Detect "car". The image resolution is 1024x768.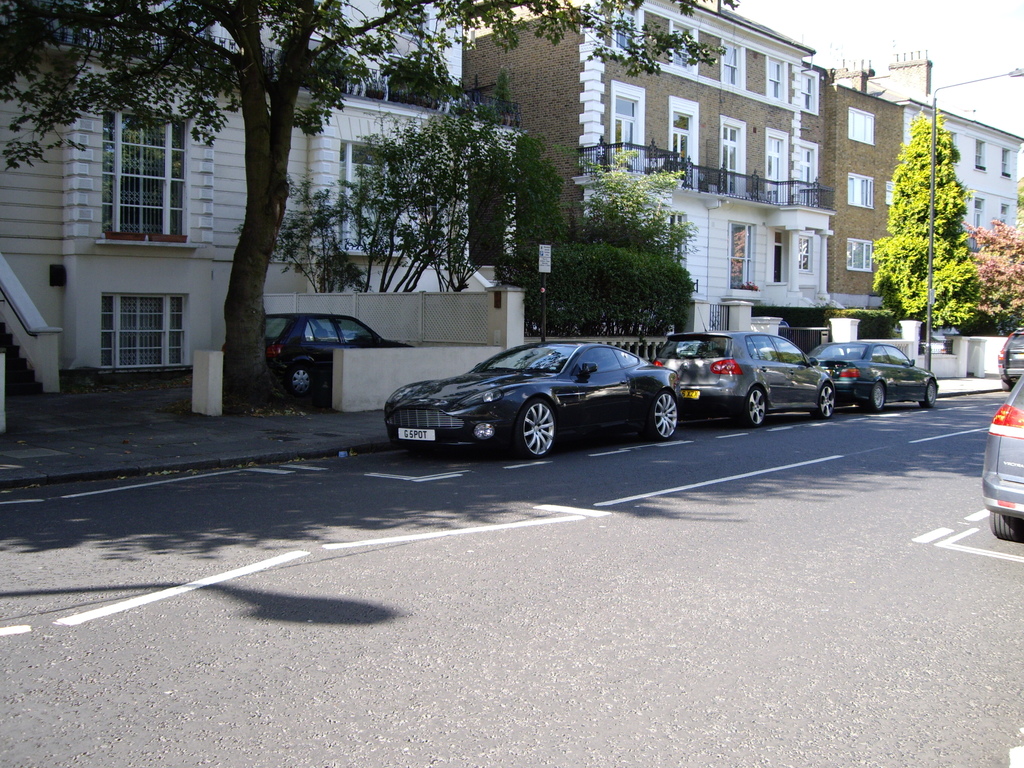
(x1=269, y1=310, x2=409, y2=399).
